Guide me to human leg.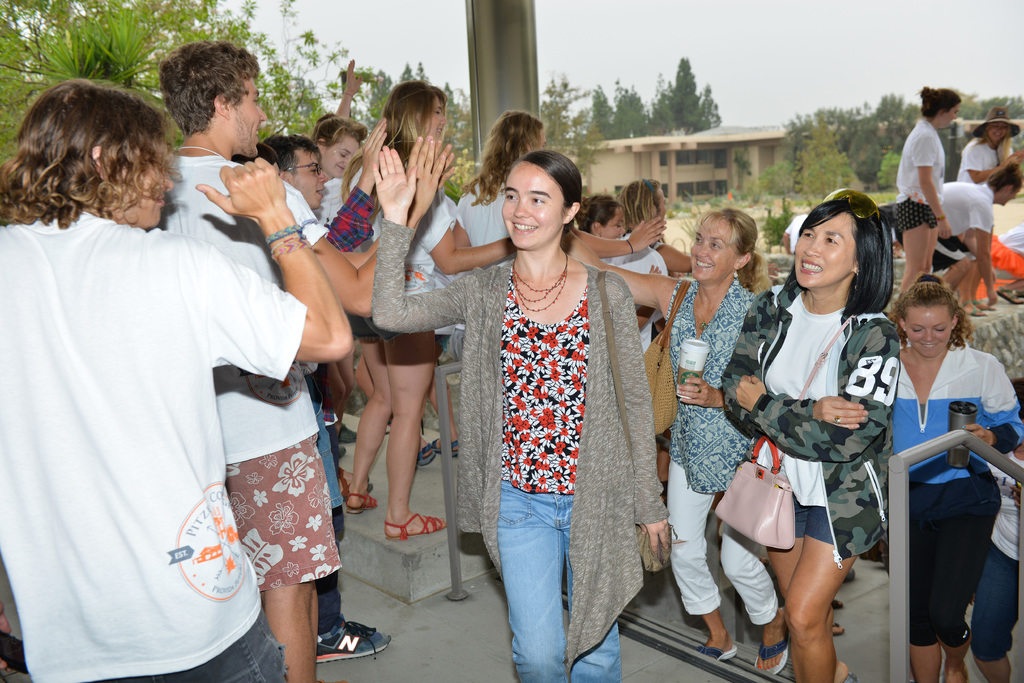
Guidance: (976, 557, 1018, 682).
